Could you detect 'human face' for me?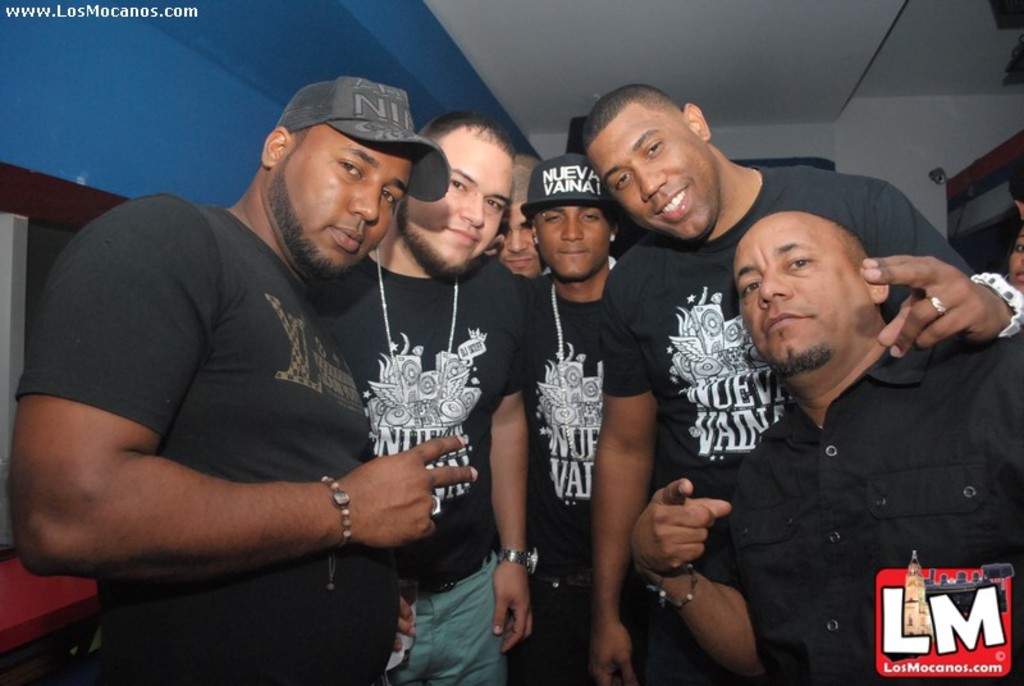
Detection result: [x1=589, y1=104, x2=716, y2=238].
